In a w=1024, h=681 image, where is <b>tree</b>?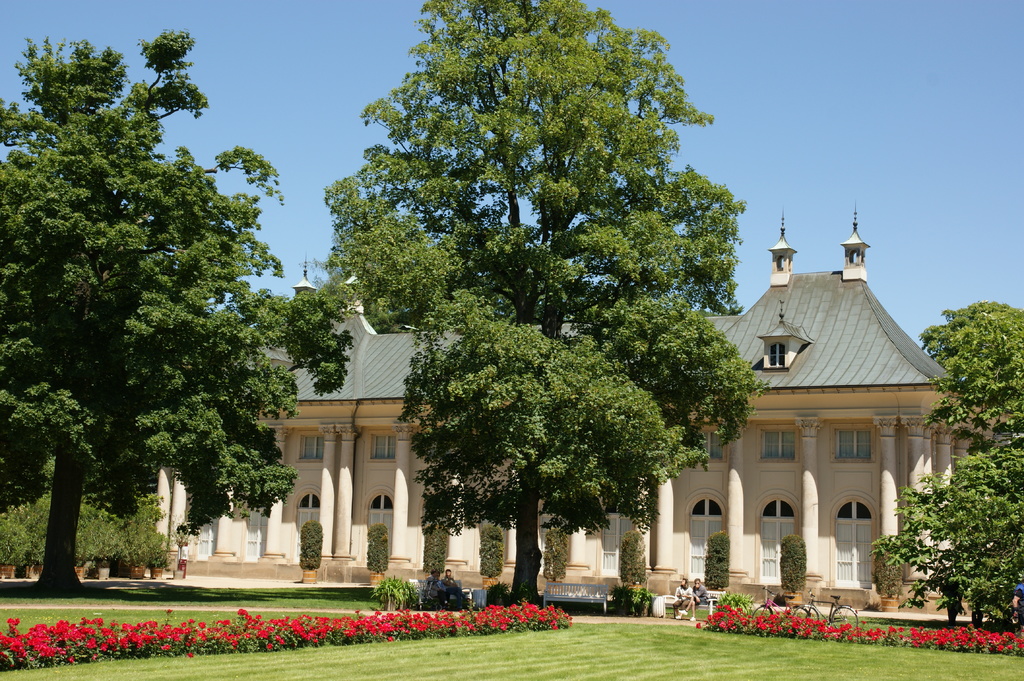
rect(916, 297, 1023, 449).
